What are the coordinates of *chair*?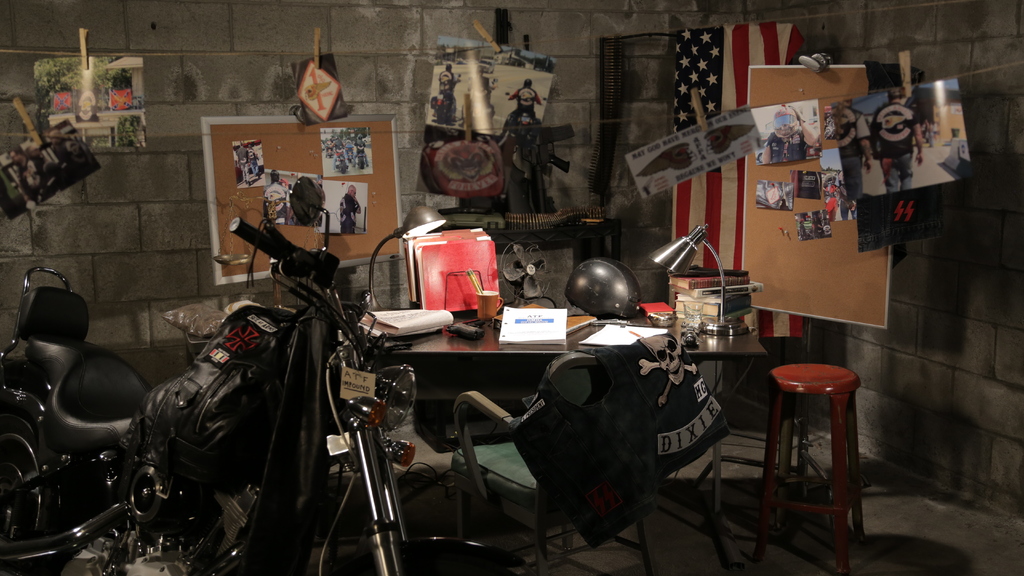
l=451, t=333, r=663, b=575.
